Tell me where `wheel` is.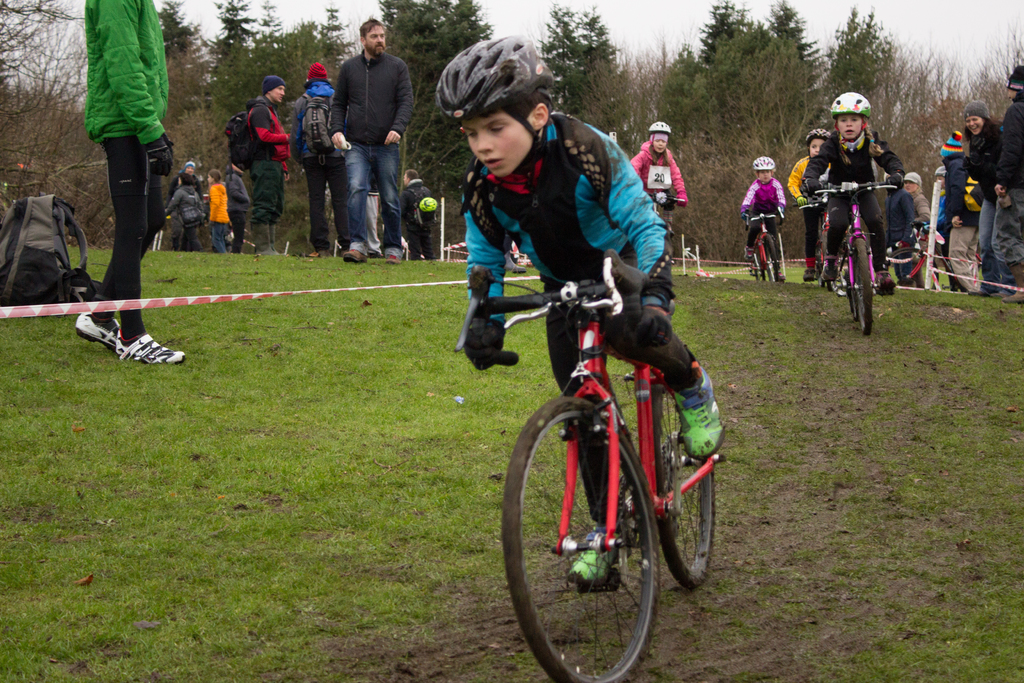
`wheel` is at <region>850, 241, 881, 340</region>.
